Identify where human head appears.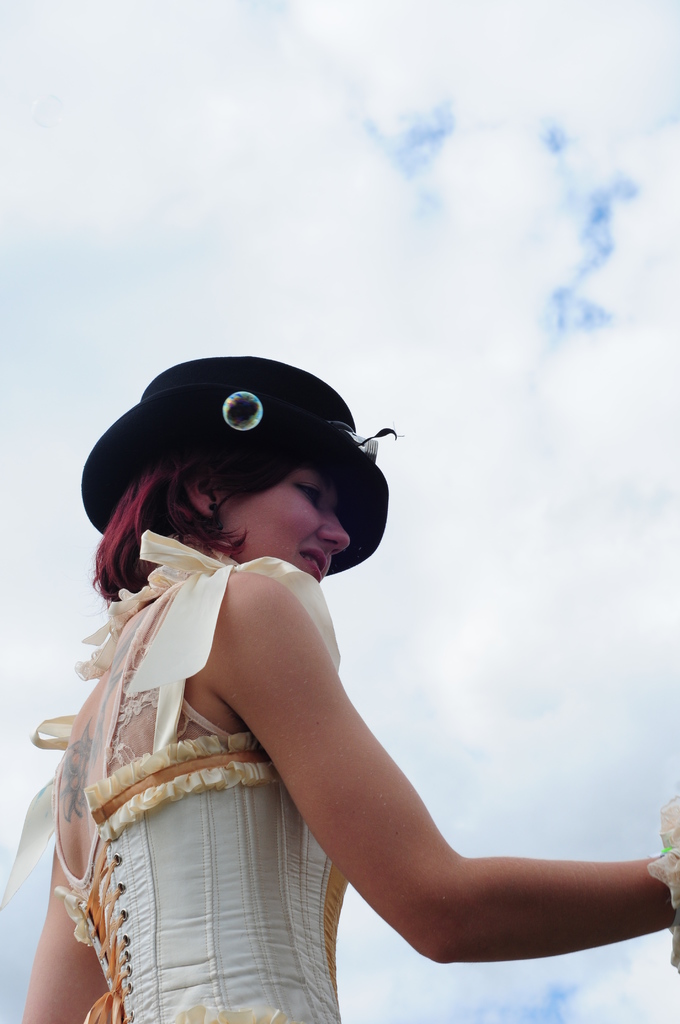
Appears at l=79, t=355, r=400, b=591.
